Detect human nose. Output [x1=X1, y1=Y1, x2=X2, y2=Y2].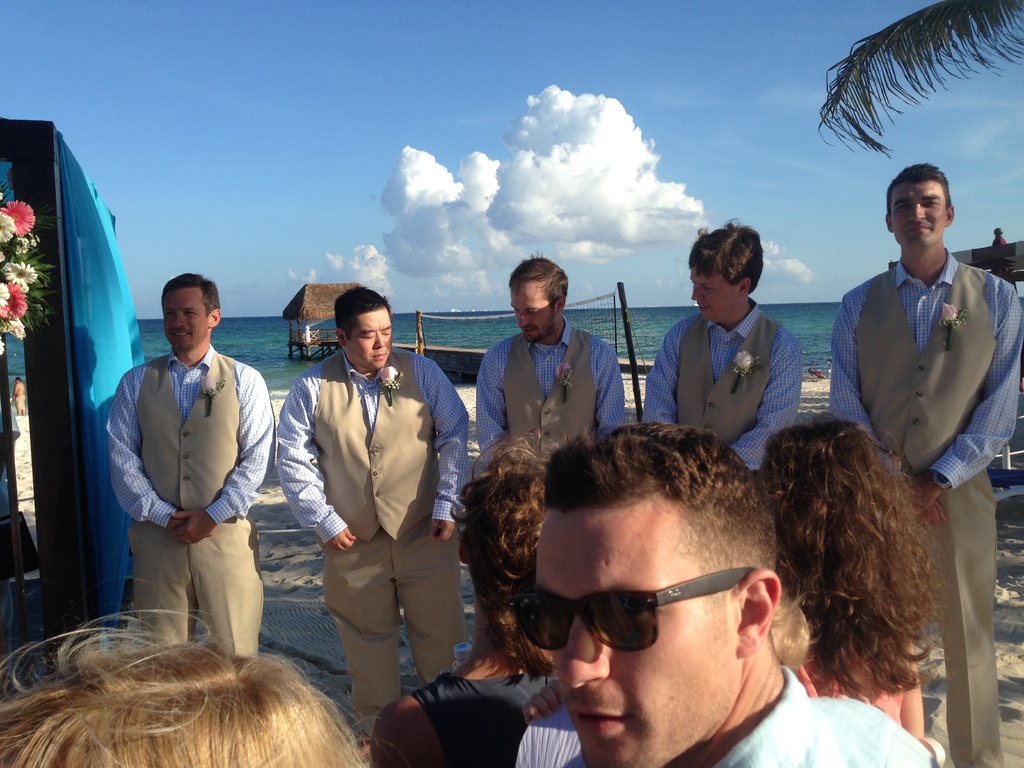
[x1=374, y1=332, x2=386, y2=348].
